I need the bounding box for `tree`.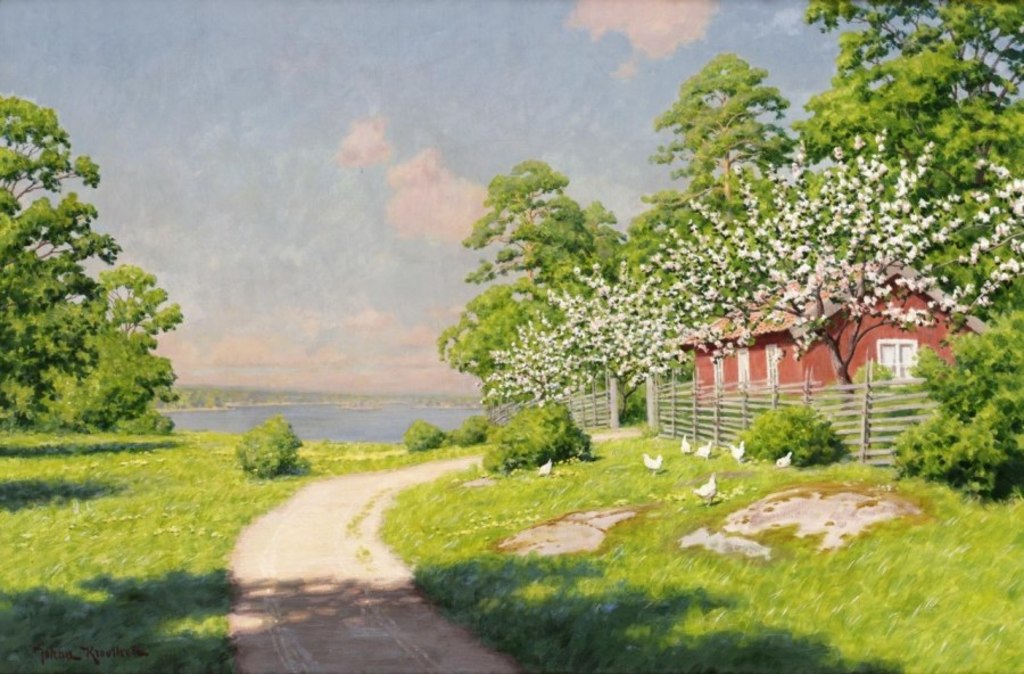
Here it is: locate(466, 200, 799, 437).
